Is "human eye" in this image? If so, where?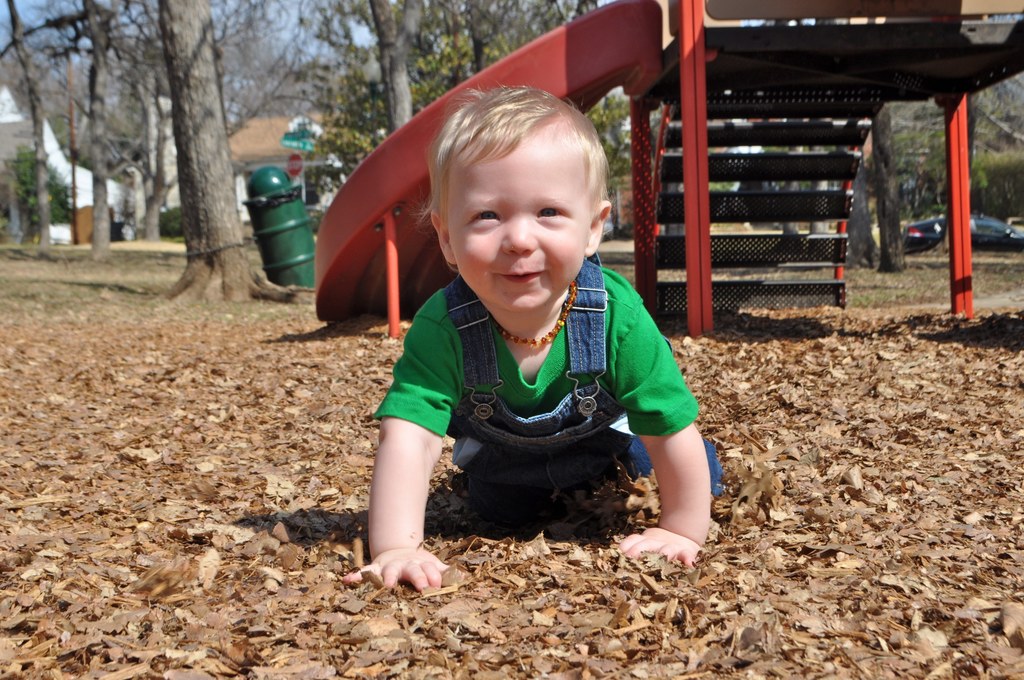
Yes, at rect(538, 207, 564, 222).
